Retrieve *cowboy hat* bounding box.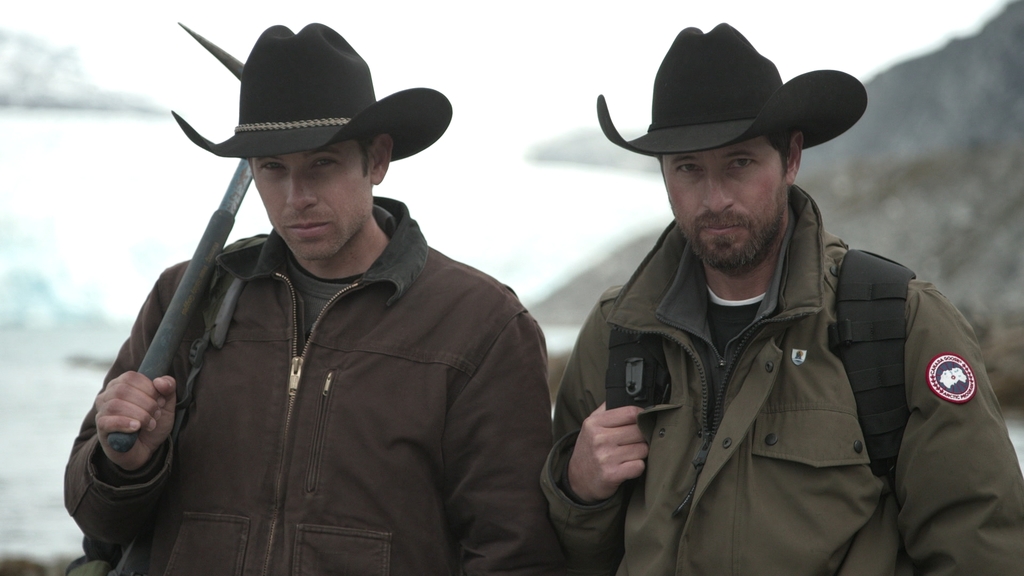
Bounding box: detection(598, 14, 868, 161).
